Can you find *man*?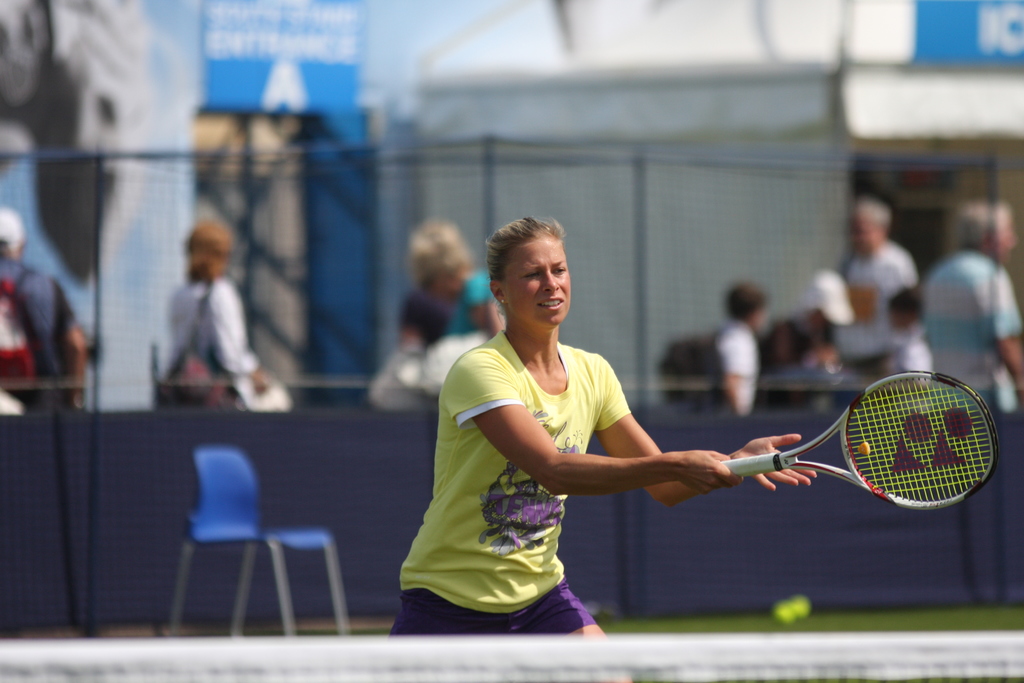
Yes, bounding box: 920:202:1023:416.
